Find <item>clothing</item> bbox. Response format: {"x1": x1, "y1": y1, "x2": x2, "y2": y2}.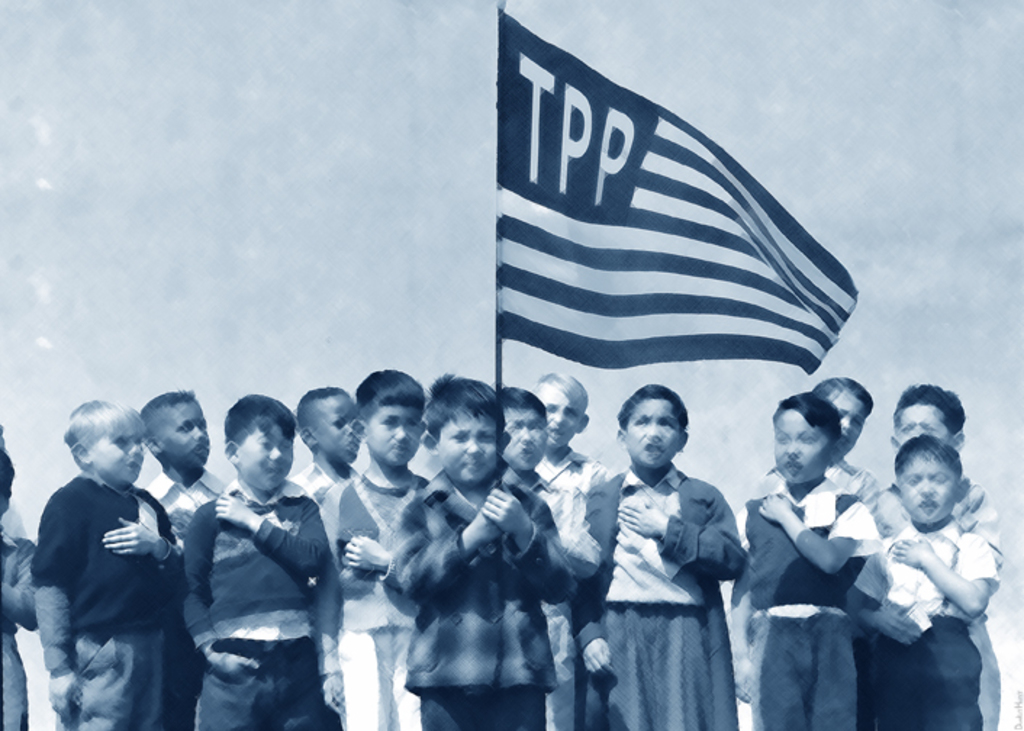
{"x1": 176, "y1": 476, "x2": 338, "y2": 730}.
